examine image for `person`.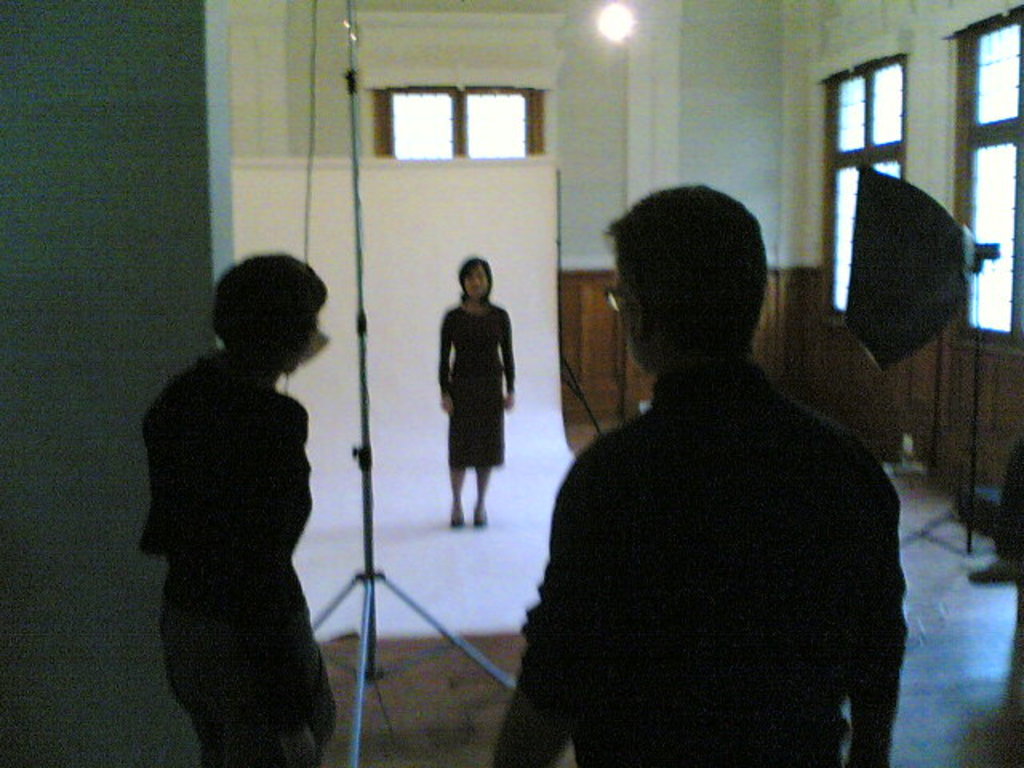
Examination result: [493,187,909,766].
